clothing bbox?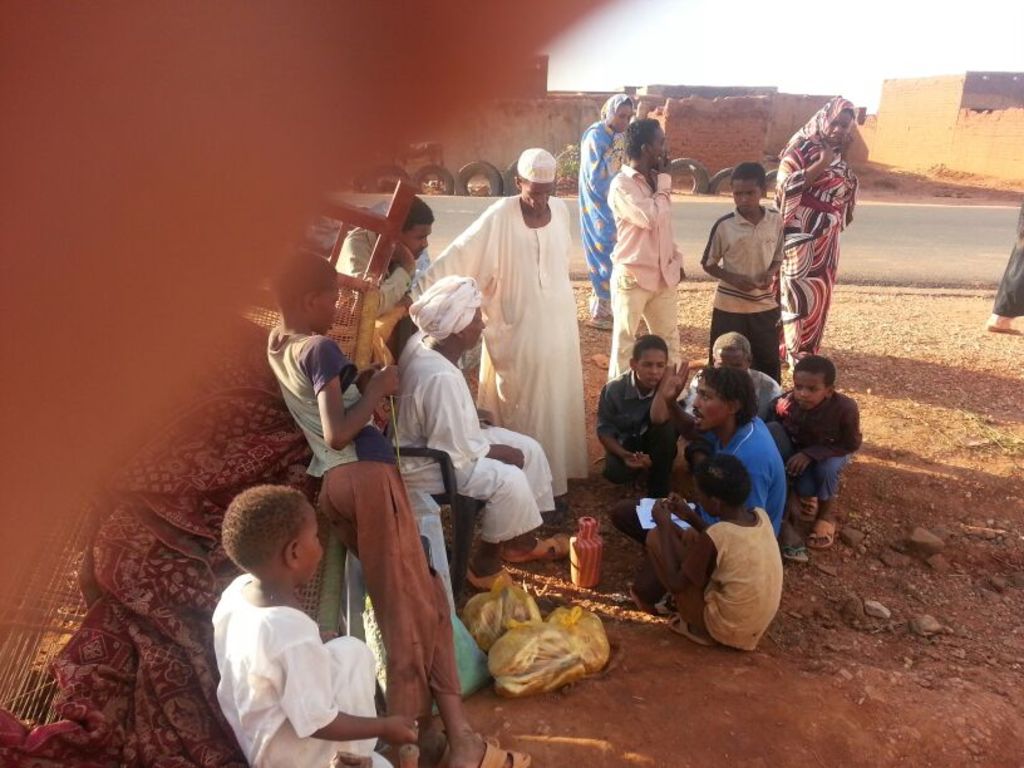
600:161:688:384
